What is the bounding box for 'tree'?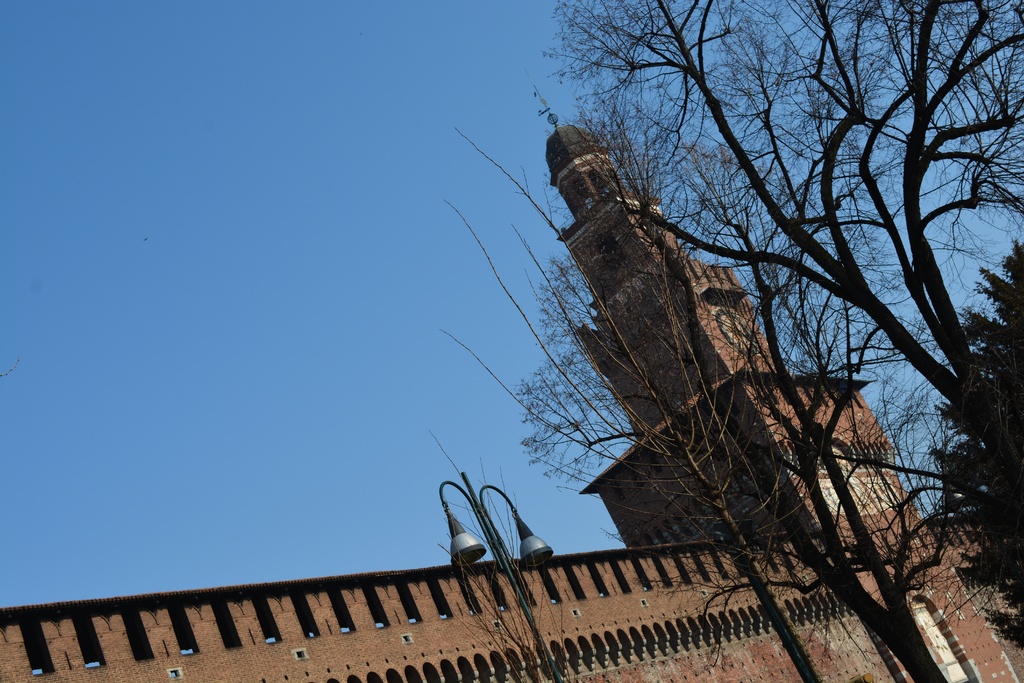
(left=927, top=227, right=1023, bottom=648).
